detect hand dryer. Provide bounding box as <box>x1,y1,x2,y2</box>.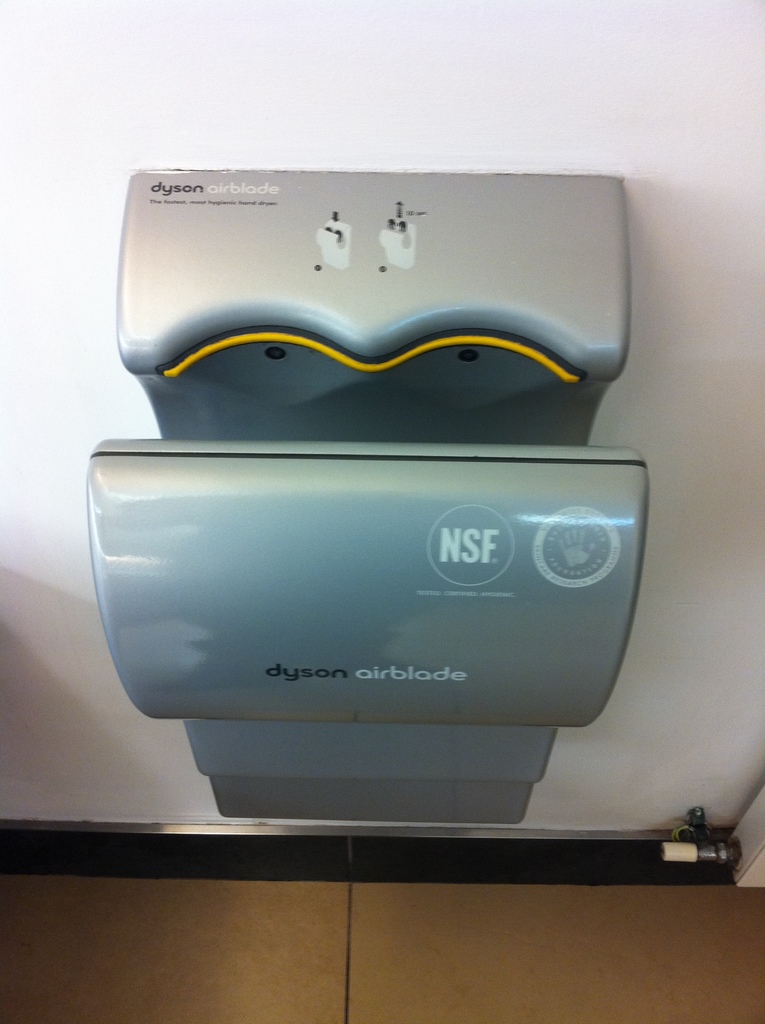
<box>83,166,648,825</box>.
